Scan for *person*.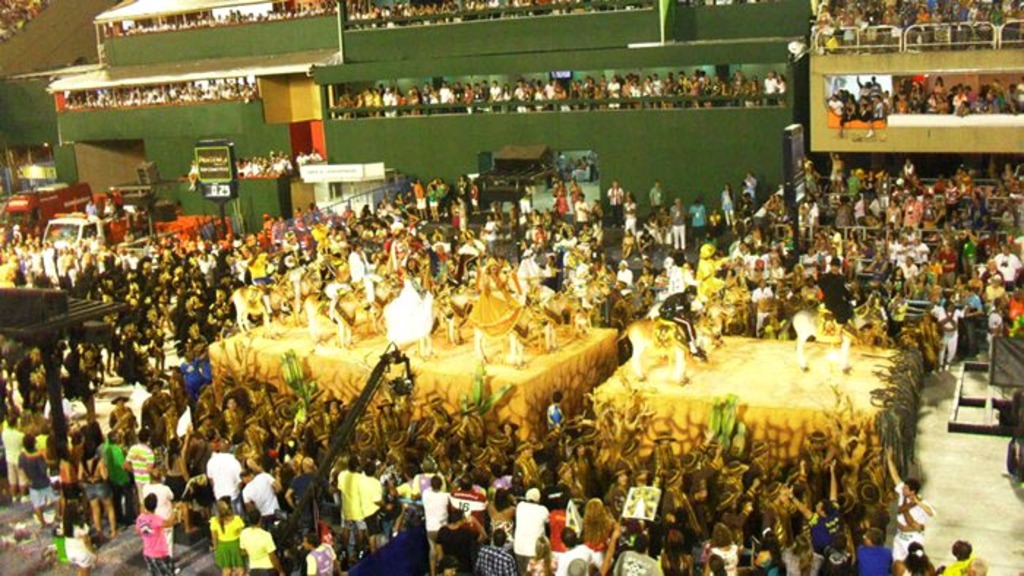
Scan result: BBox(234, 507, 284, 575).
